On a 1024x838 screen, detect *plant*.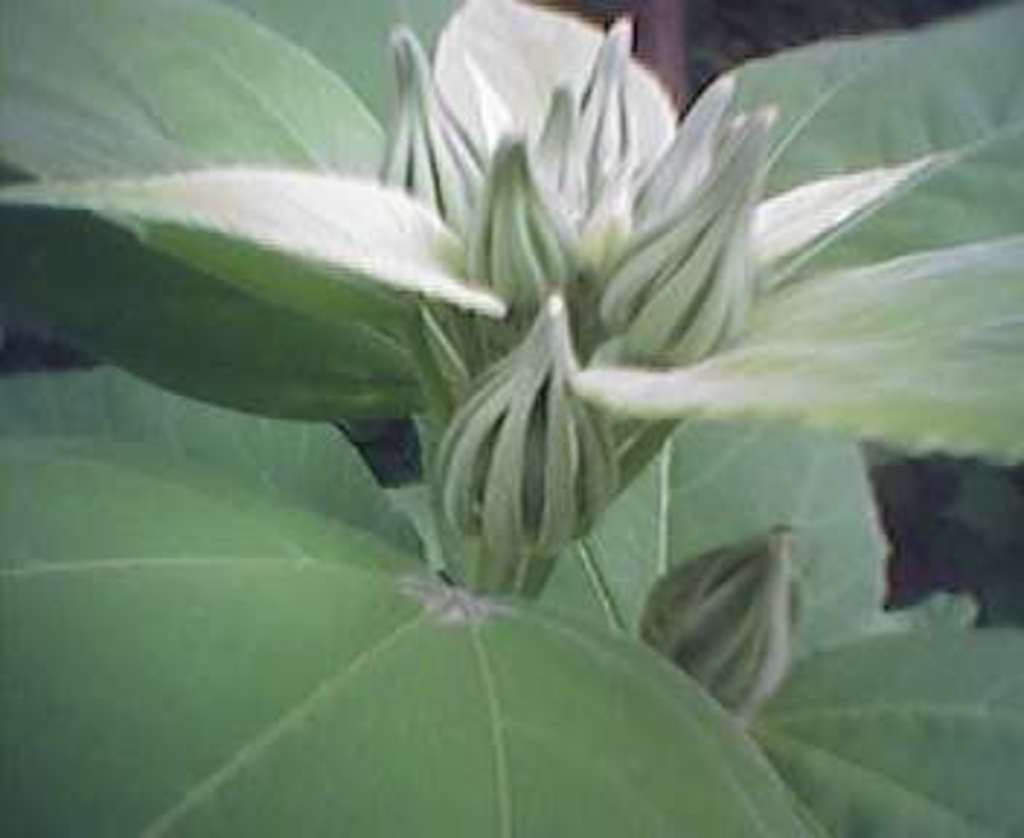
0,0,1023,815.
